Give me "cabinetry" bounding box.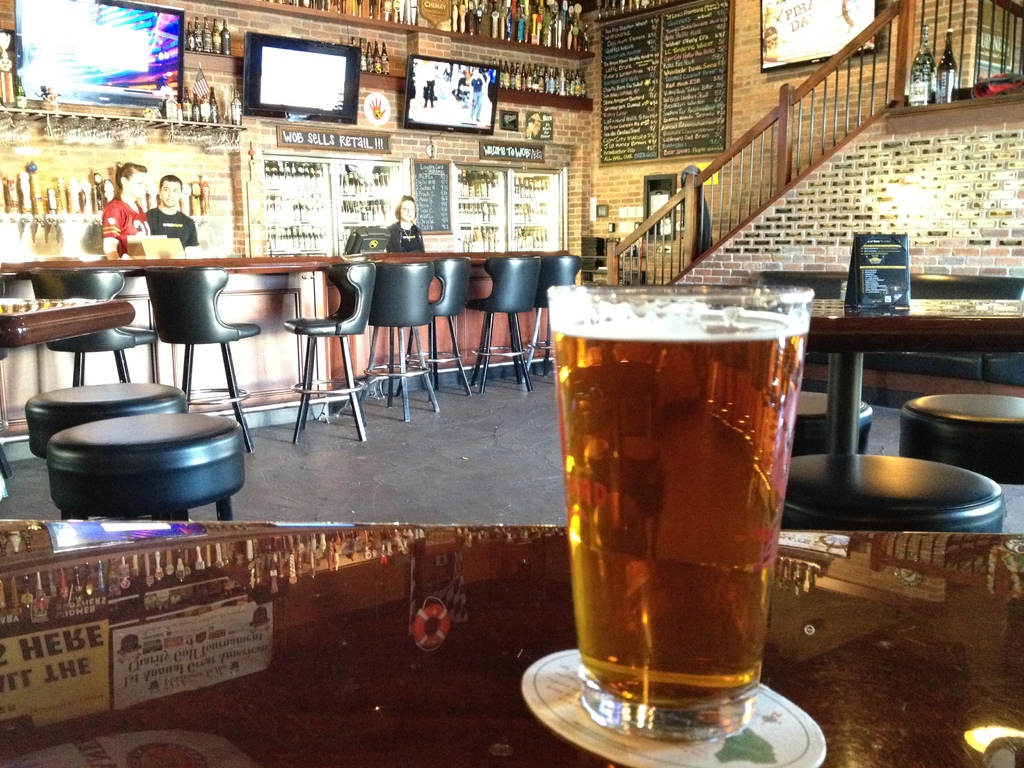
bbox=(589, 0, 678, 23).
